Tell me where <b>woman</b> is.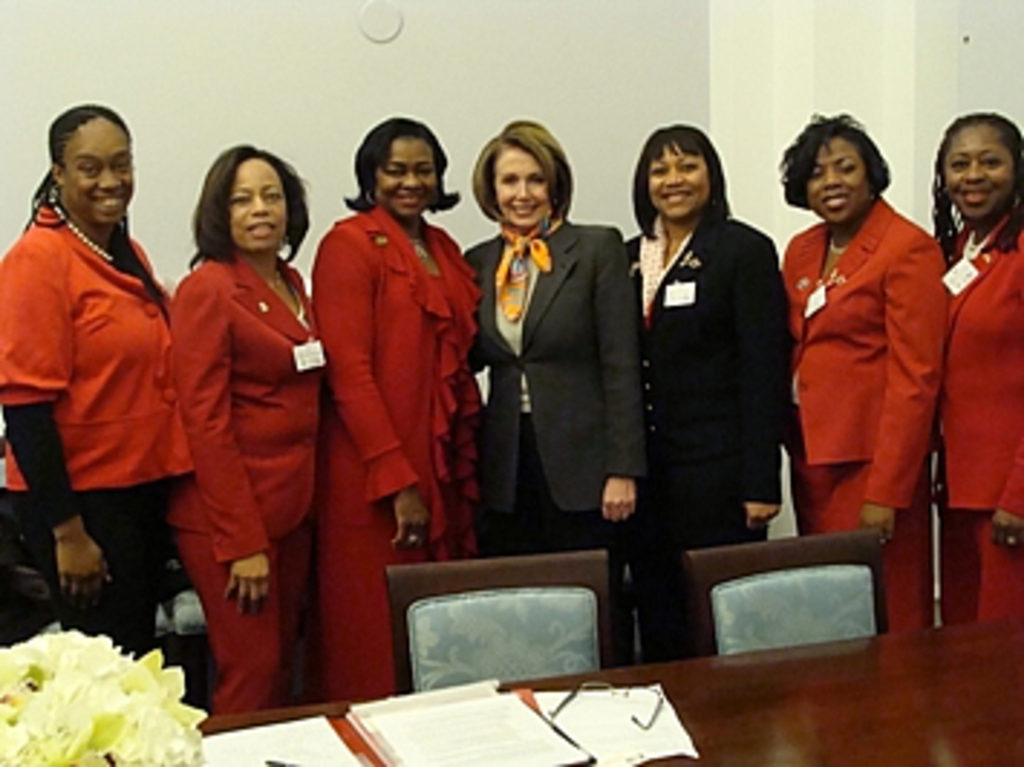
<b>woman</b> is at pyautogui.locateOnScreen(303, 118, 479, 721).
